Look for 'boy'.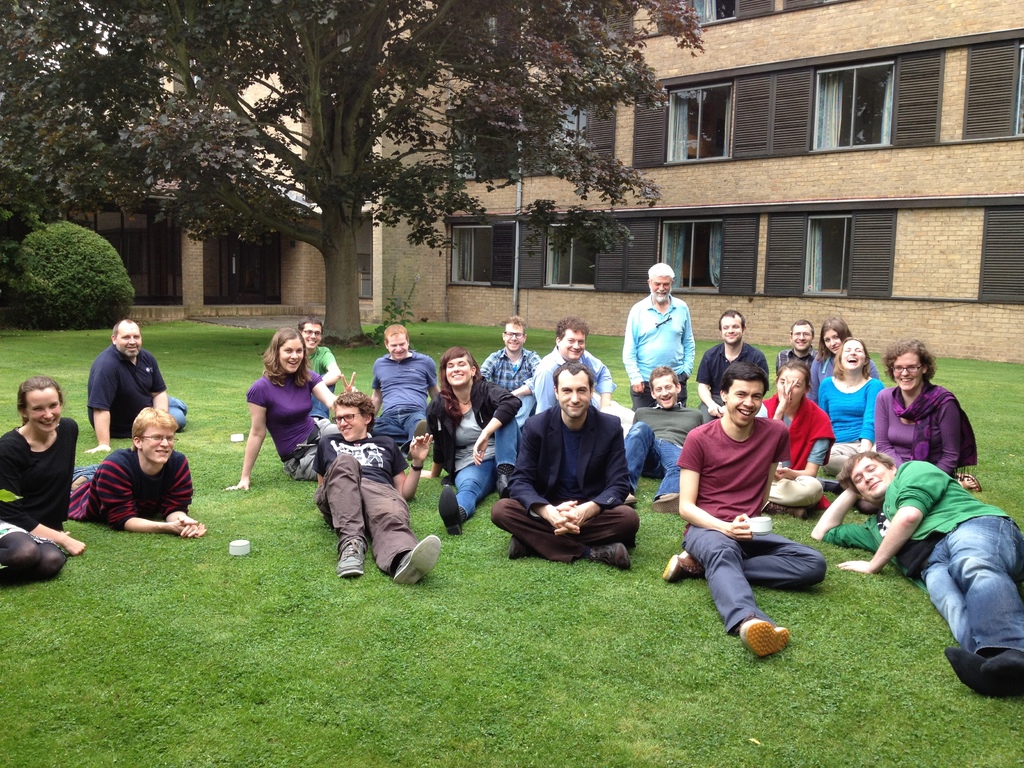
Found: l=536, t=314, r=621, b=413.
